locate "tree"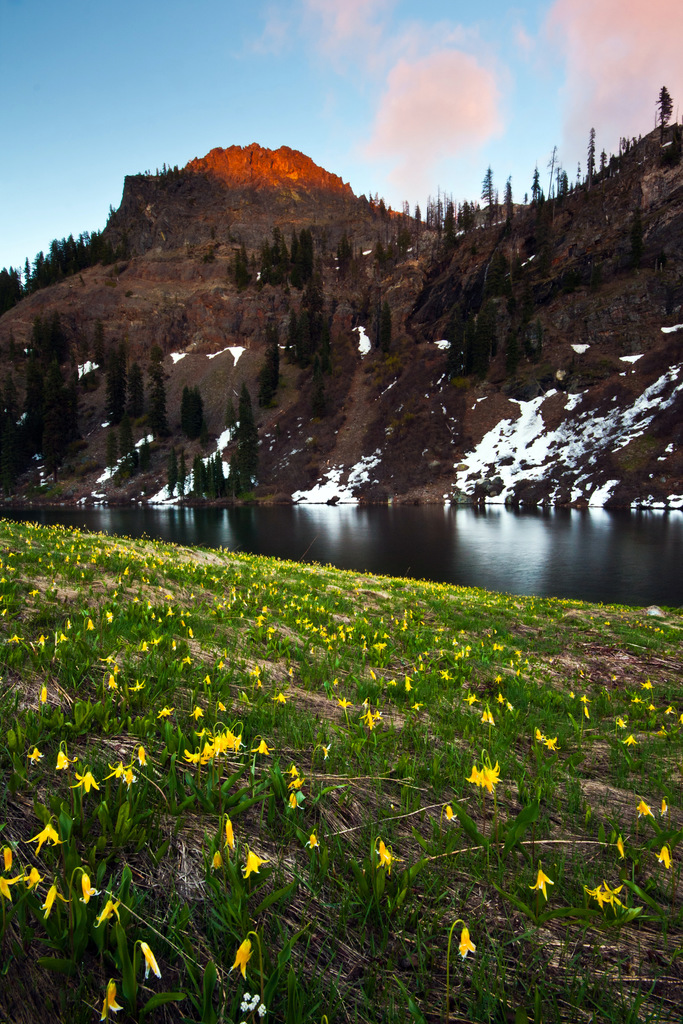
(x1=215, y1=455, x2=236, y2=495)
